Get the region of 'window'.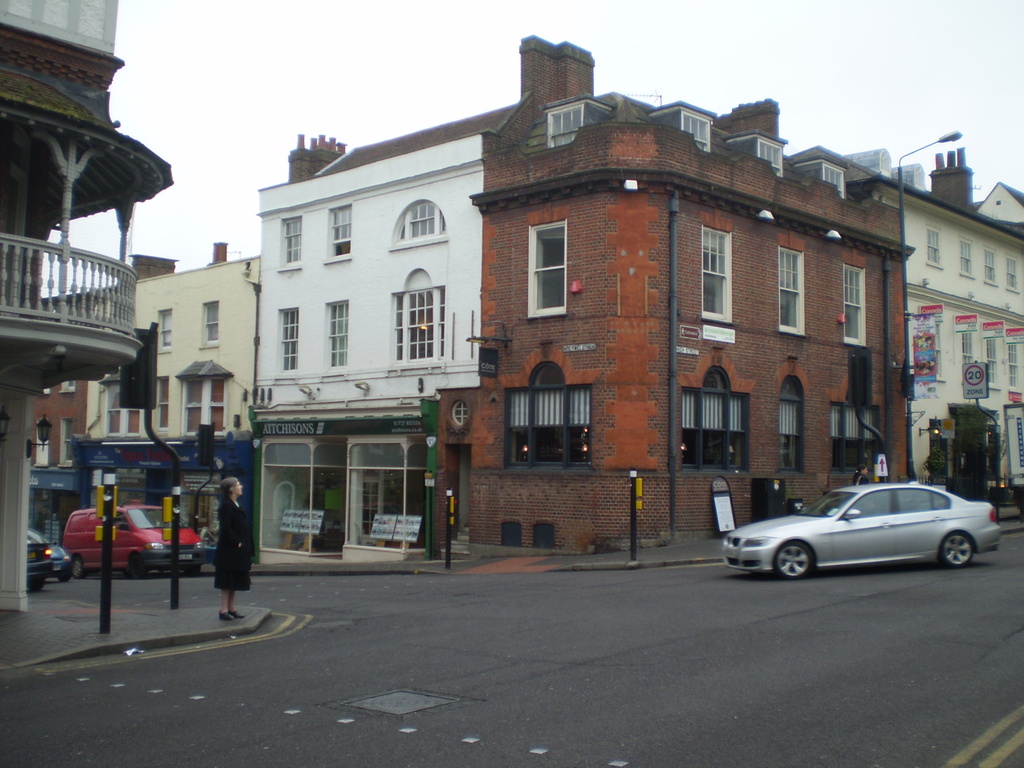
100,366,140,433.
